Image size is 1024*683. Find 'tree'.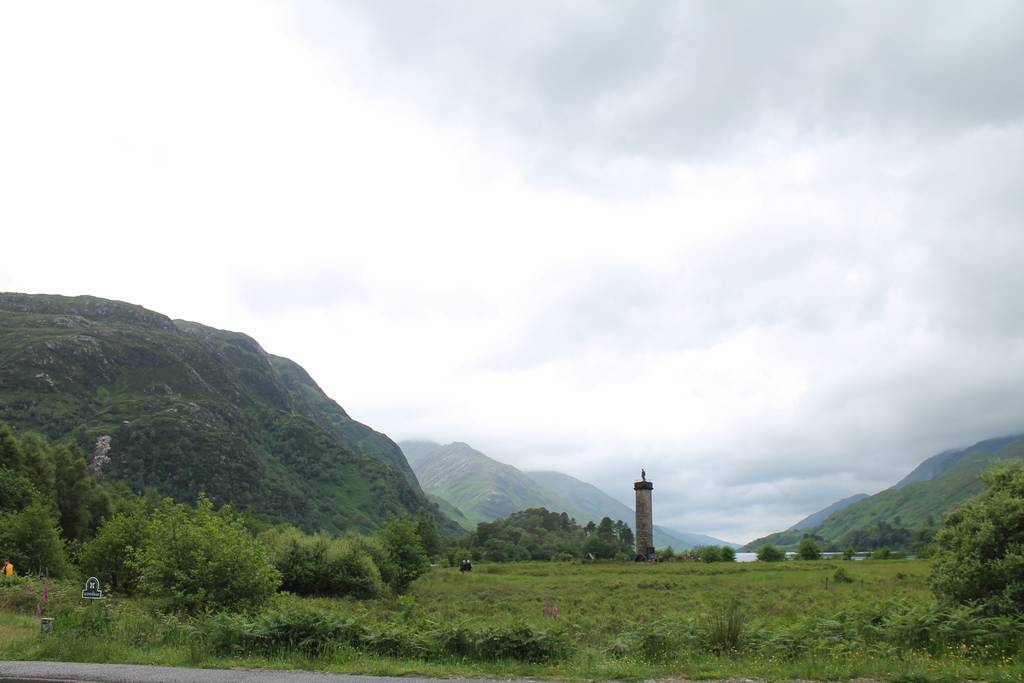
{"left": 619, "top": 524, "right": 639, "bottom": 557}.
